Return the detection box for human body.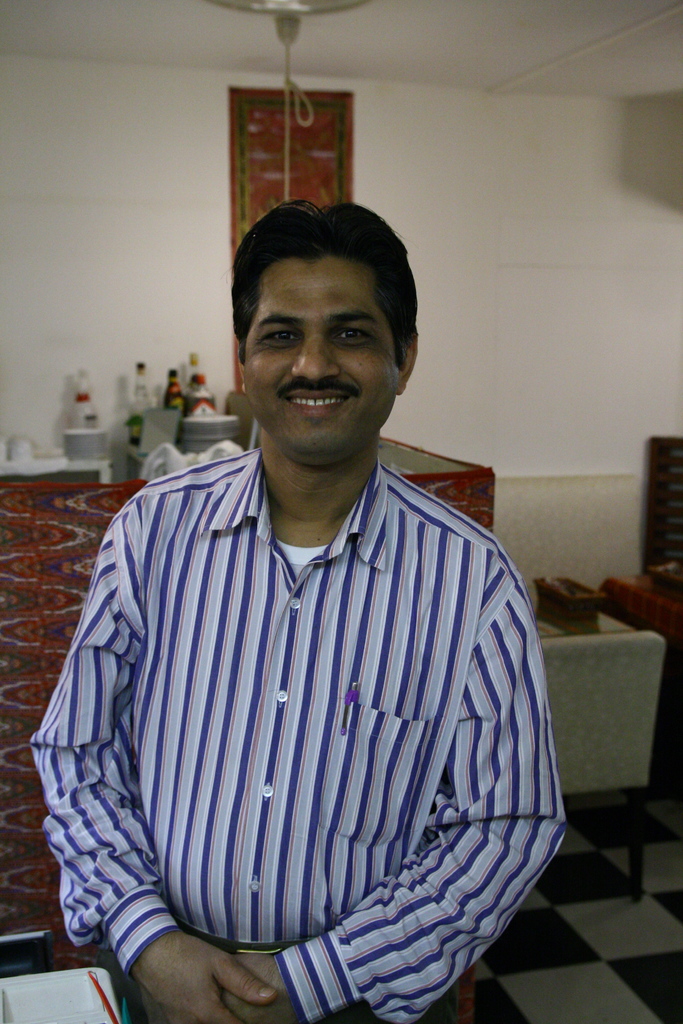
56, 269, 548, 1023.
